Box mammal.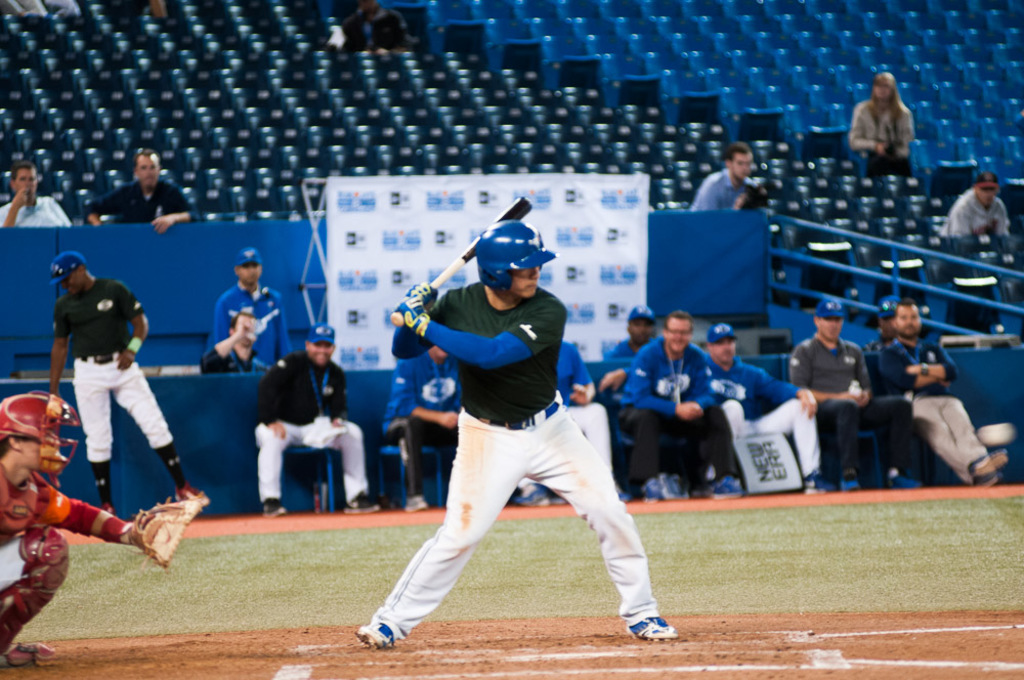
<box>41,250,207,518</box>.
